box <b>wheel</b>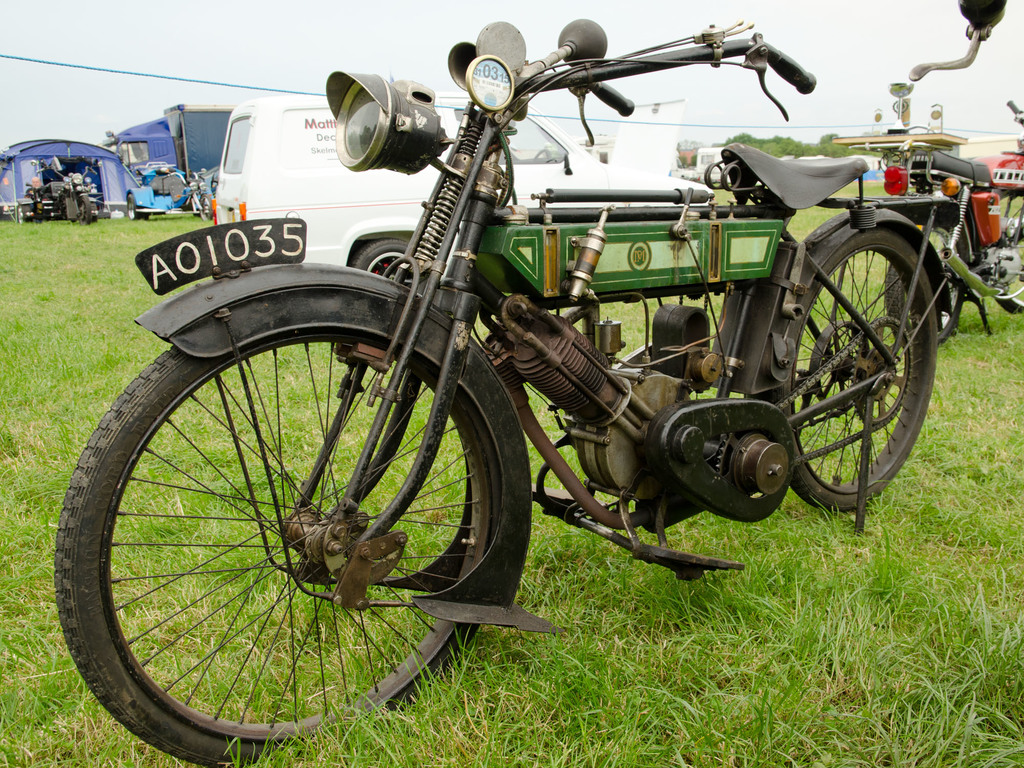
<region>77, 196, 89, 229</region>
